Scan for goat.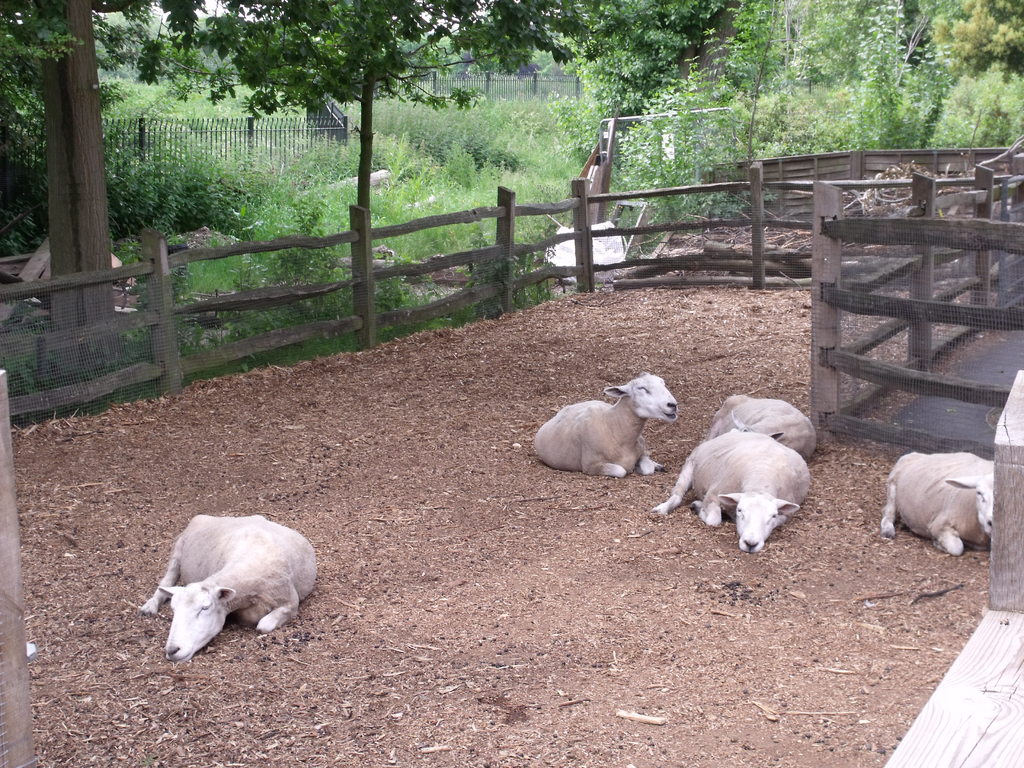
Scan result: locate(706, 392, 820, 460).
